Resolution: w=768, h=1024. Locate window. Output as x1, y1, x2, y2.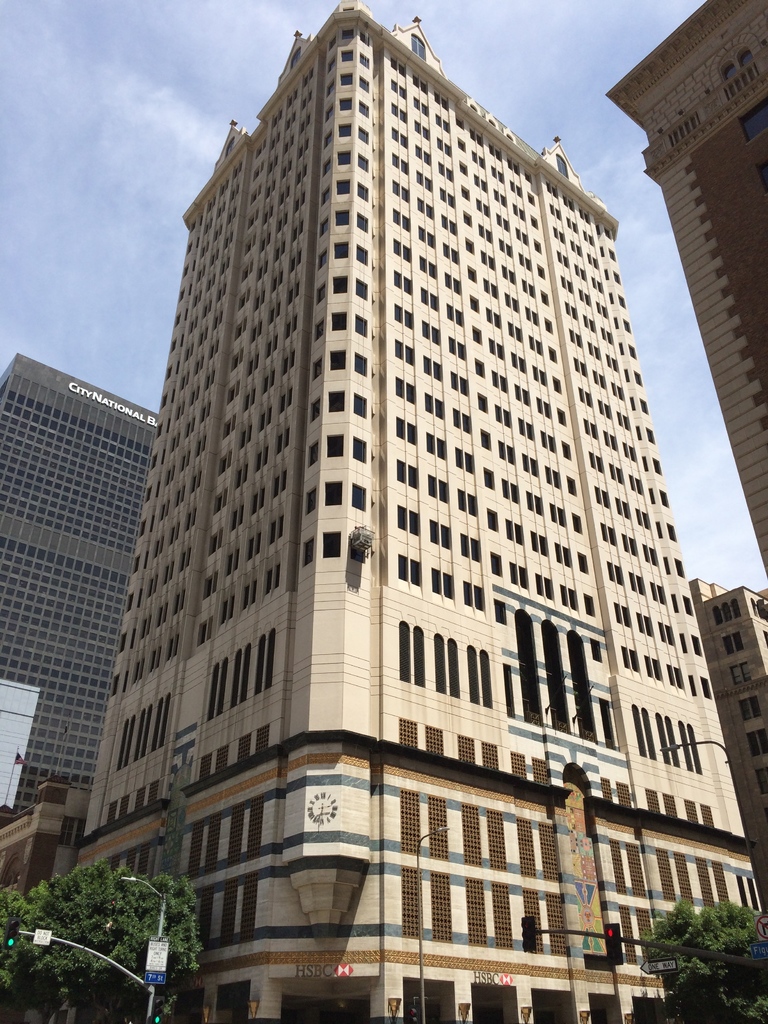
340, 50, 352, 62.
